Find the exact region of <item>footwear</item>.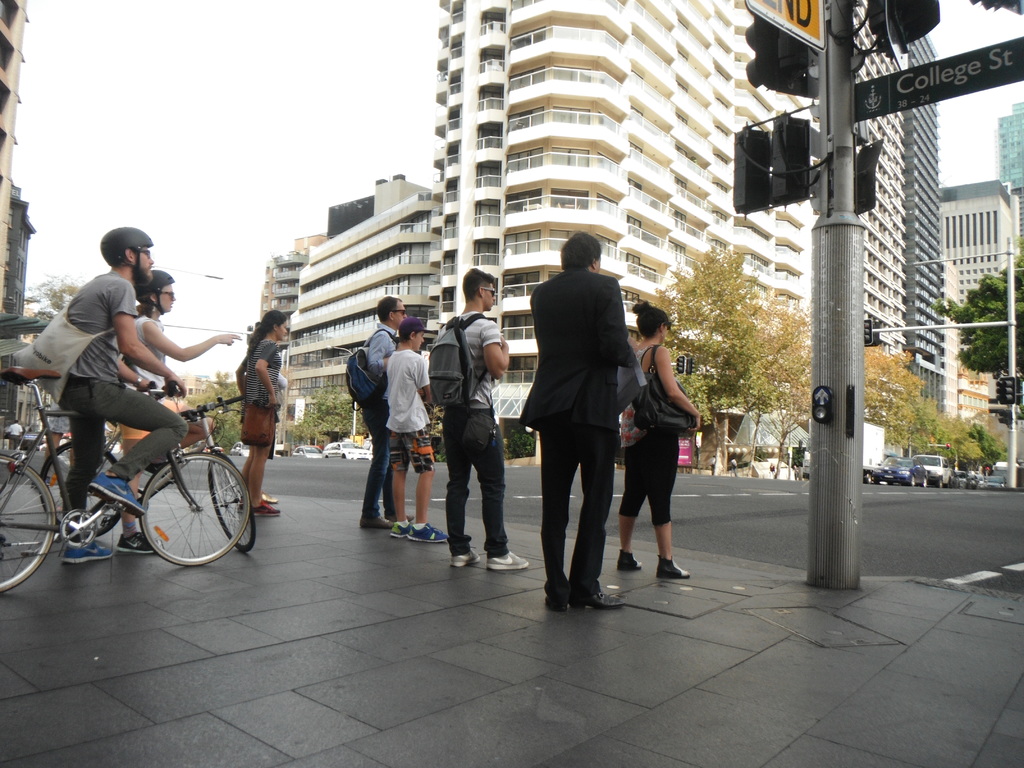
Exact region: bbox=(241, 490, 276, 506).
